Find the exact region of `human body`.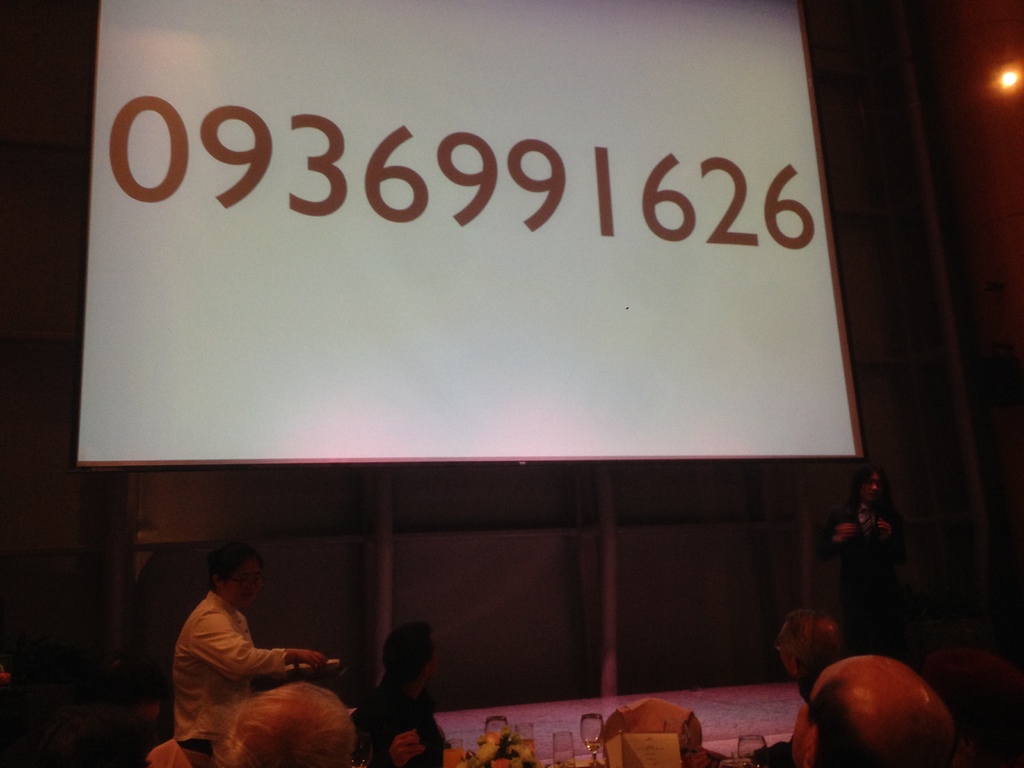
Exact region: BBox(164, 536, 361, 748).
